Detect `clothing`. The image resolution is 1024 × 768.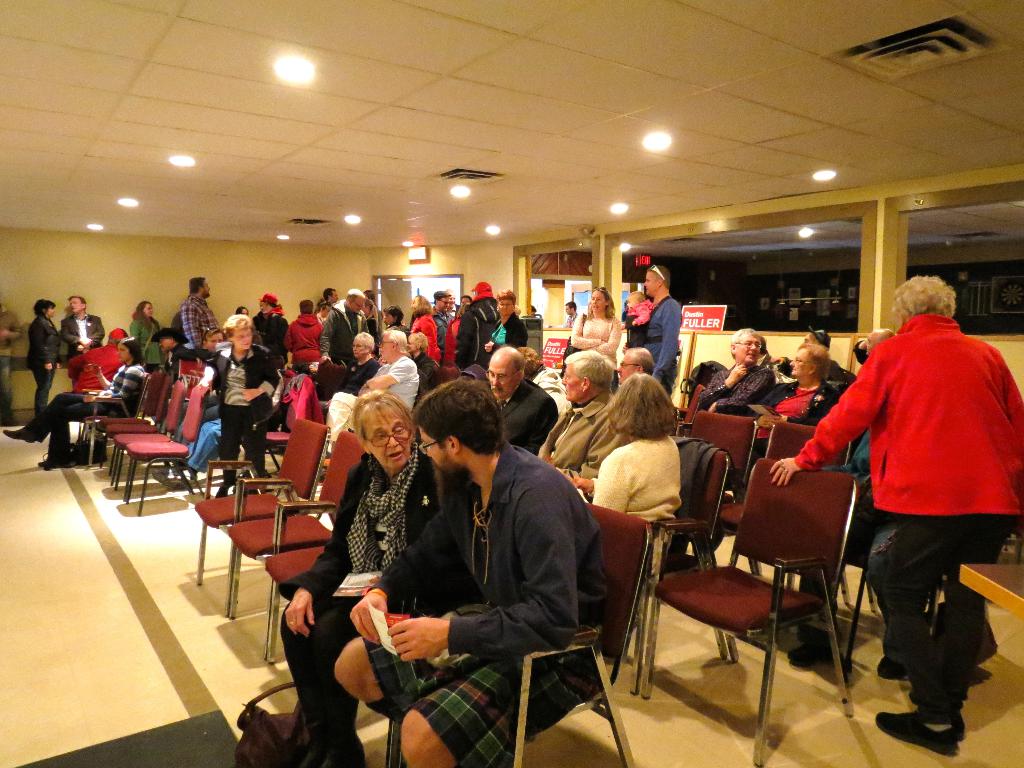
{"left": 31, "top": 326, "right": 51, "bottom": 363}.
